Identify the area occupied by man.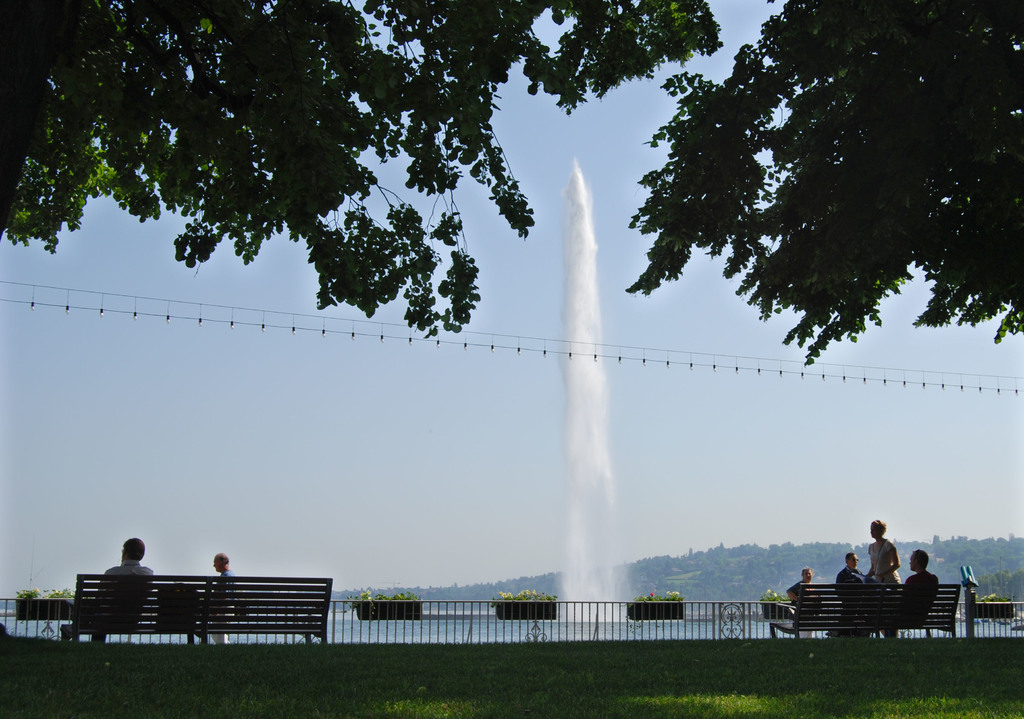
Area: <region>64, 536, 154, 640</region>.
